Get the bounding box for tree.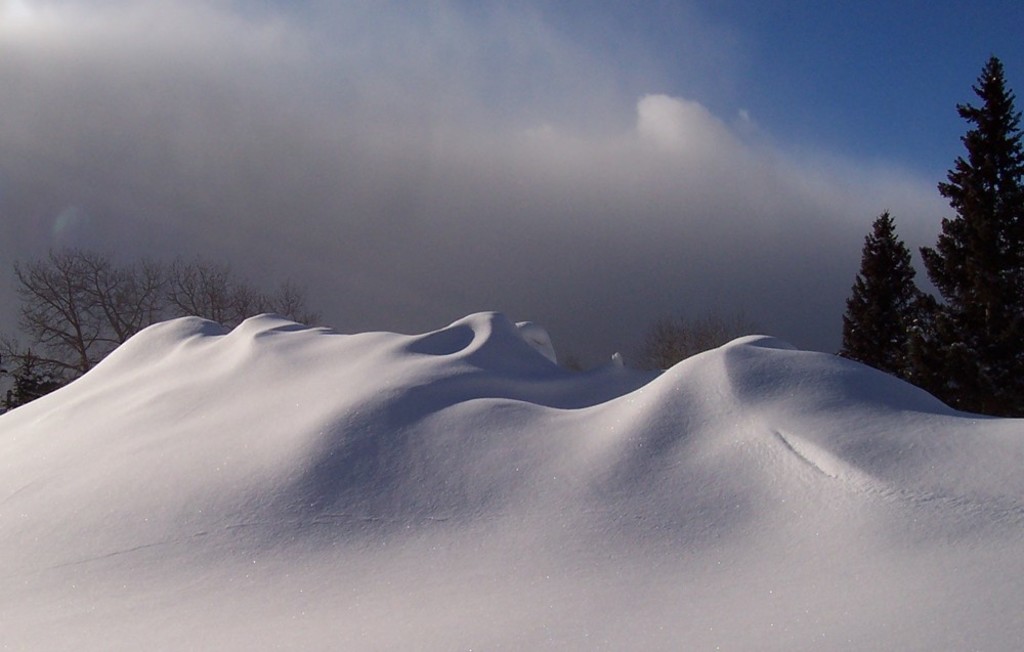
(837, 208, 928, 389).
